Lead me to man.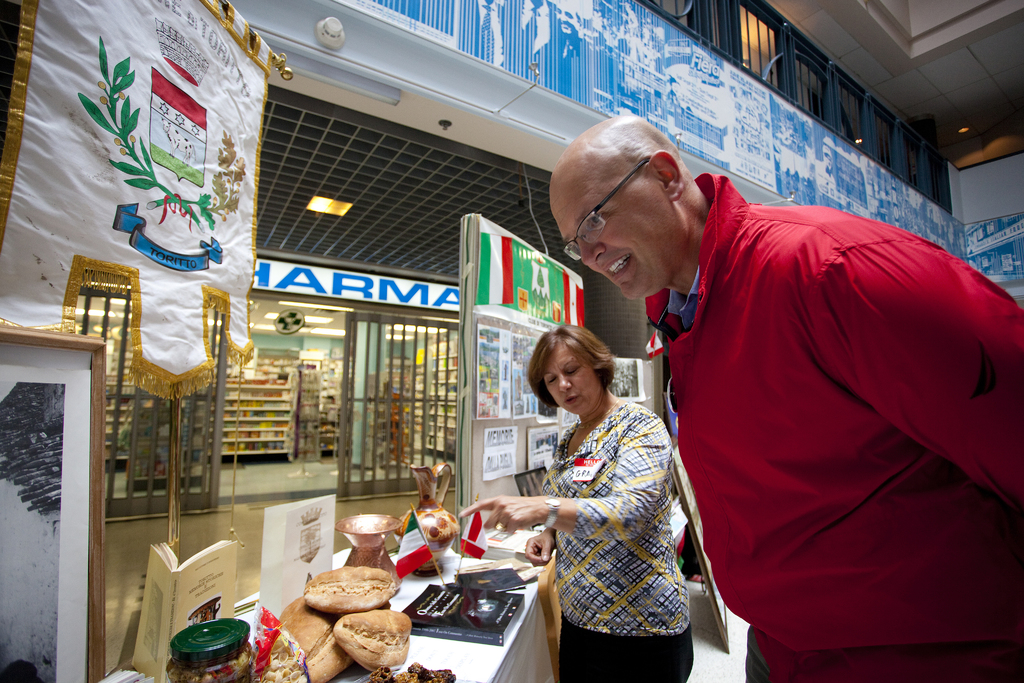
Lead to 588 138 992 682.
